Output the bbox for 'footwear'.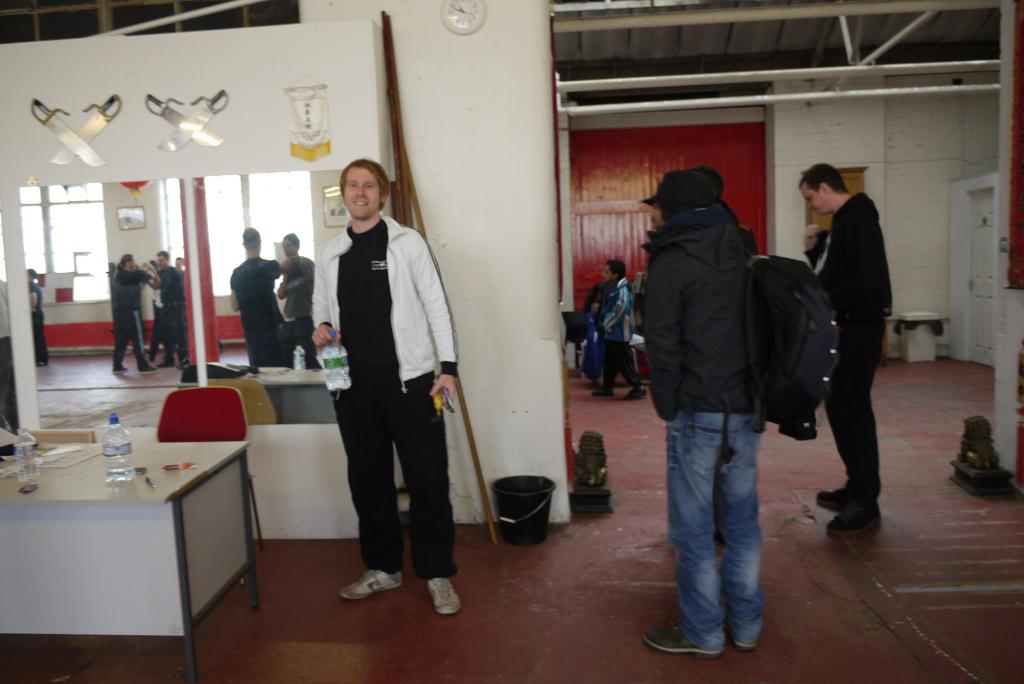
[left=422, top=578, right=461, bottom=619].
